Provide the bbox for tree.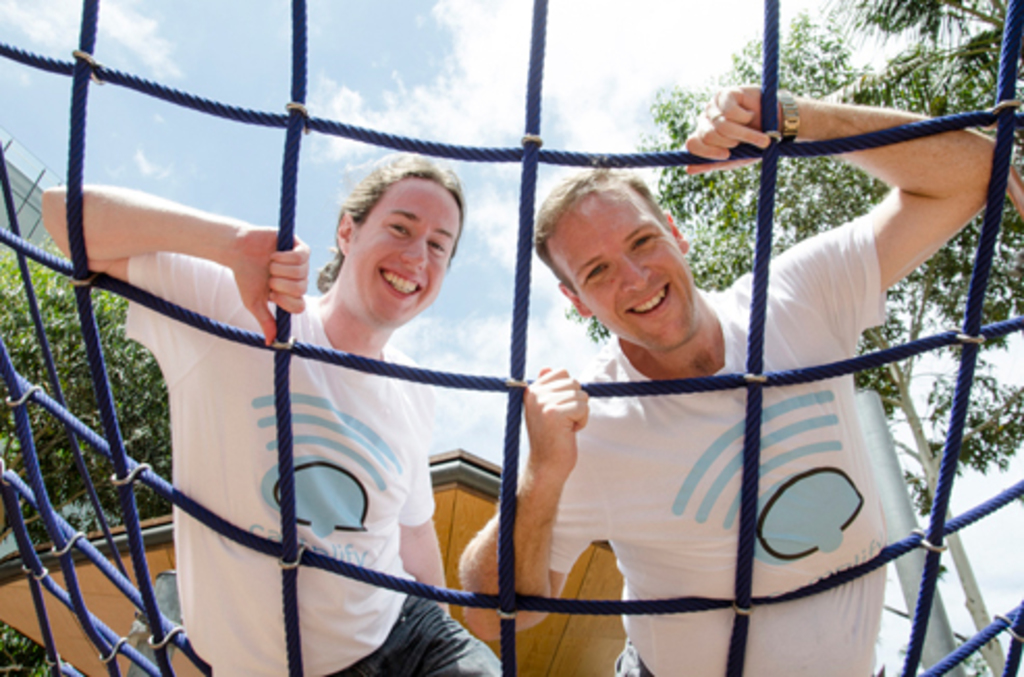
[955, 646, 993, 675].
